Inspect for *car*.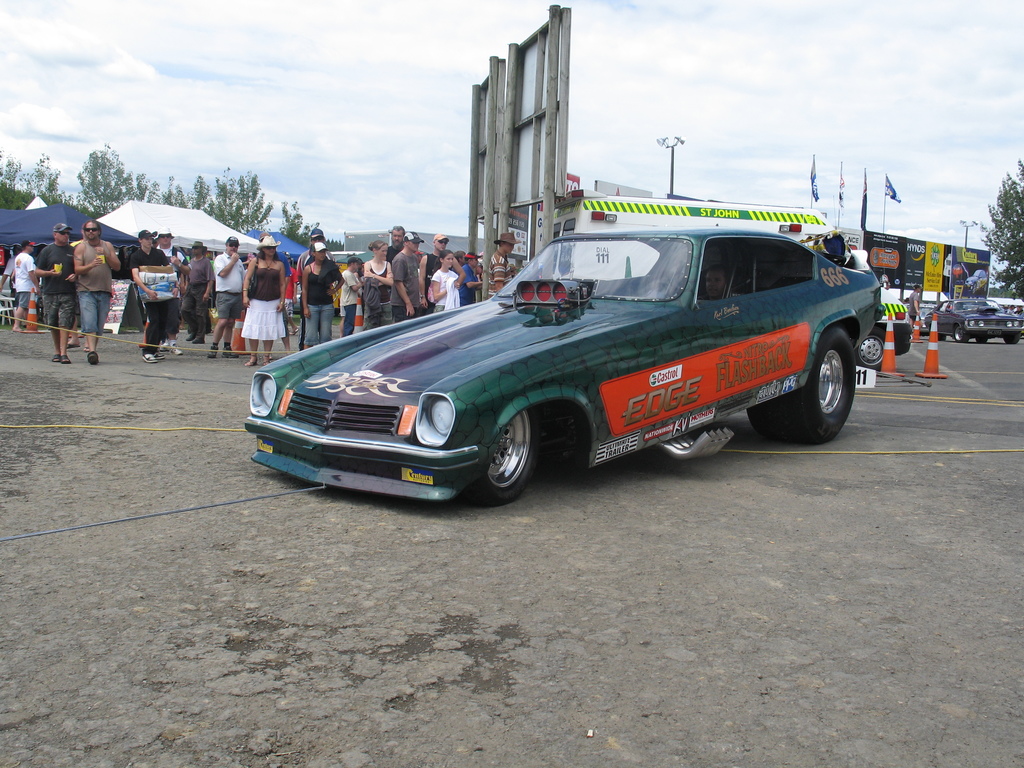
Inspection: (944, 253, 952, 275).
